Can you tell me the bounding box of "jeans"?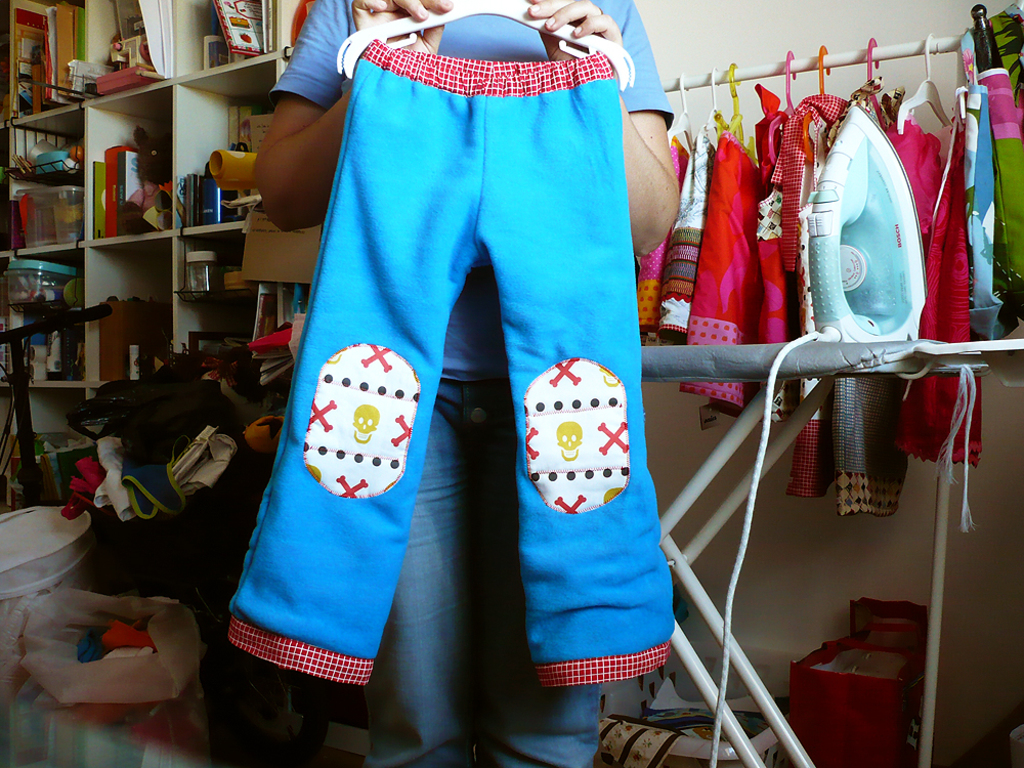
368,374,603,767.
